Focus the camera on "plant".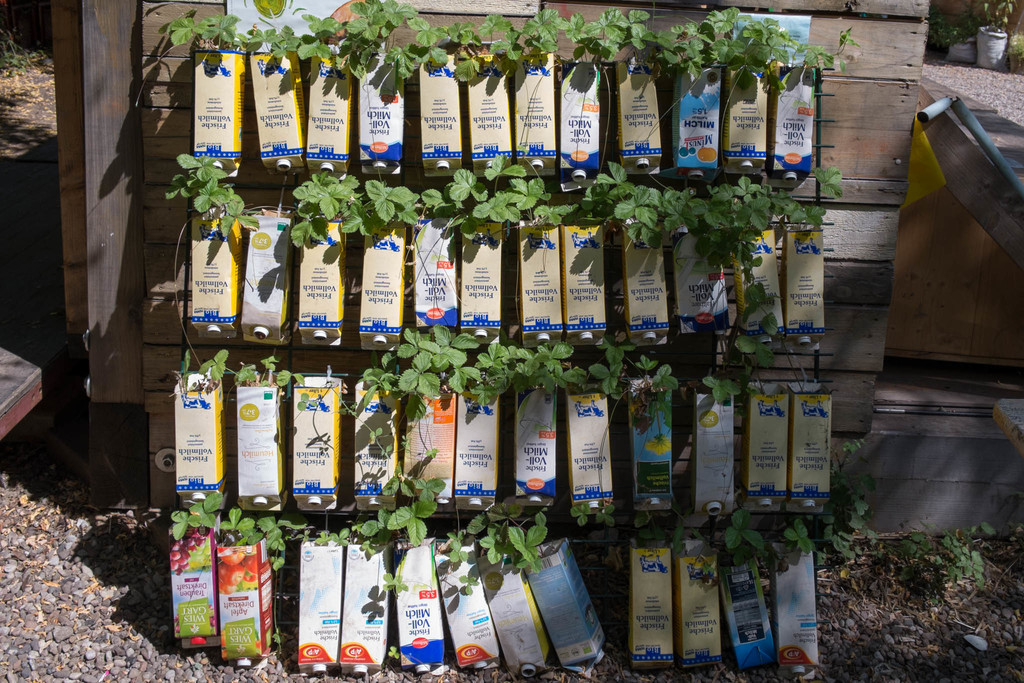
Focus region: (x1=972, y1=0, x2=1016, y2=35).
